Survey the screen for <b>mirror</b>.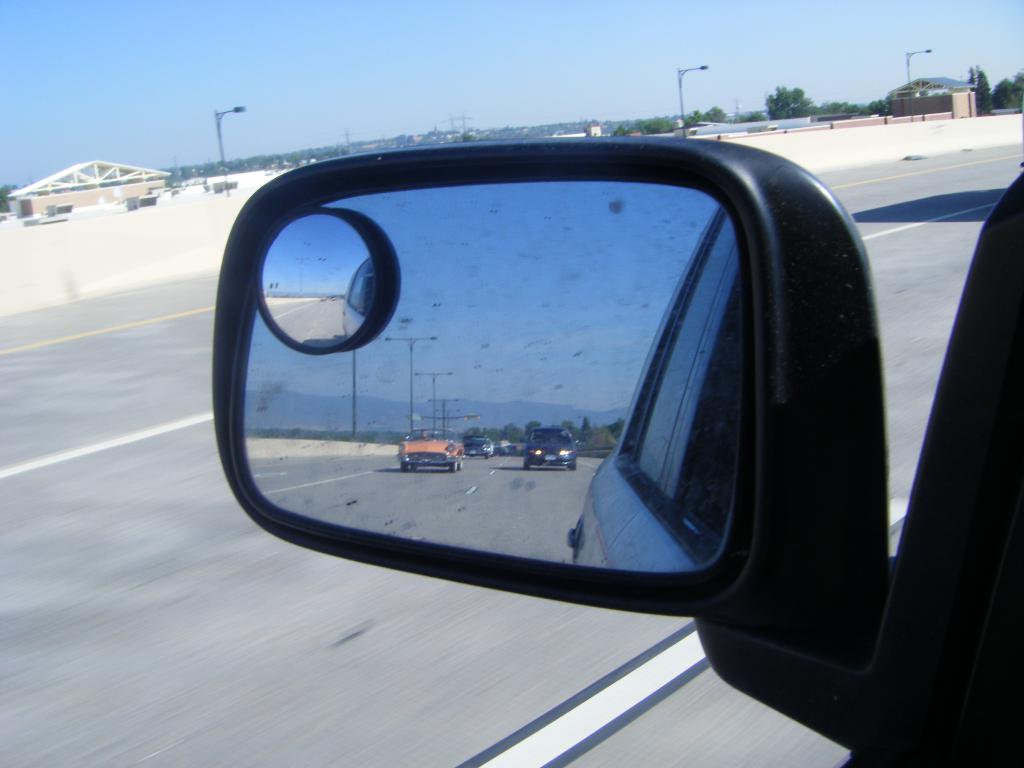
Survey found: (left=257, top=212, right=374, bottom=348).
